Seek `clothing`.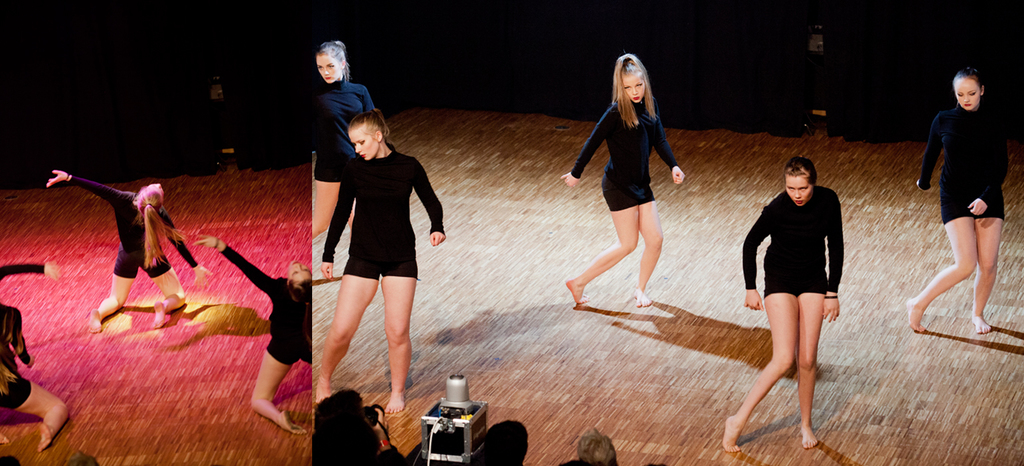
<bbox>914, 100, 1023, 219</bbox>.
